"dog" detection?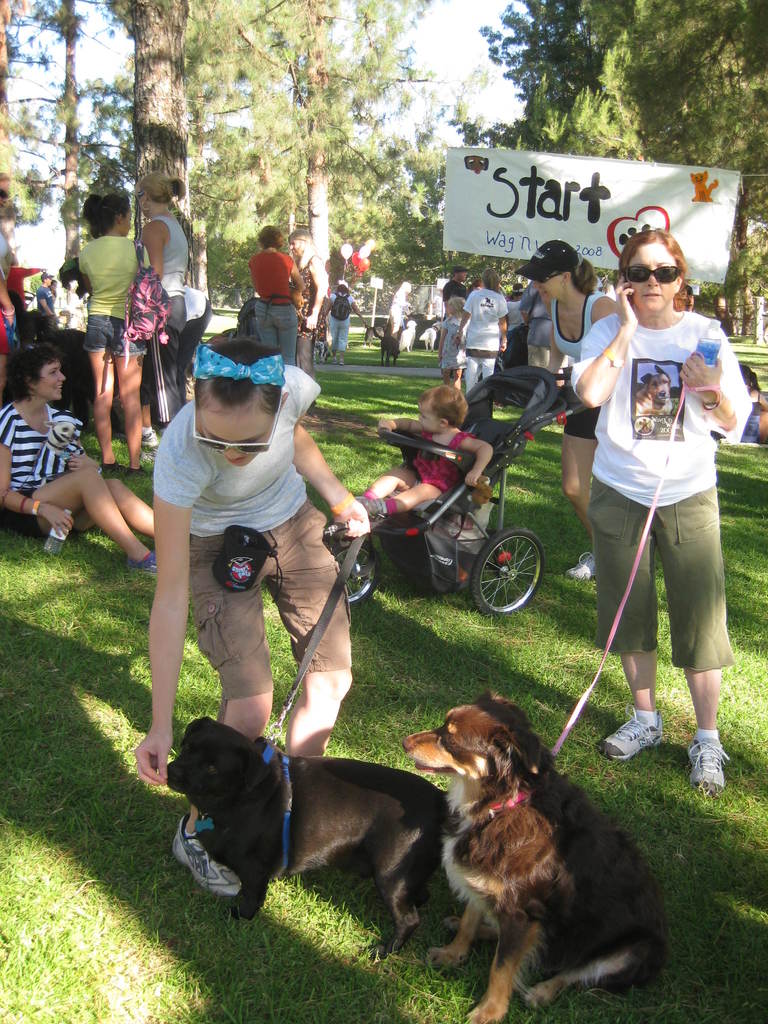
164,713,461,965
